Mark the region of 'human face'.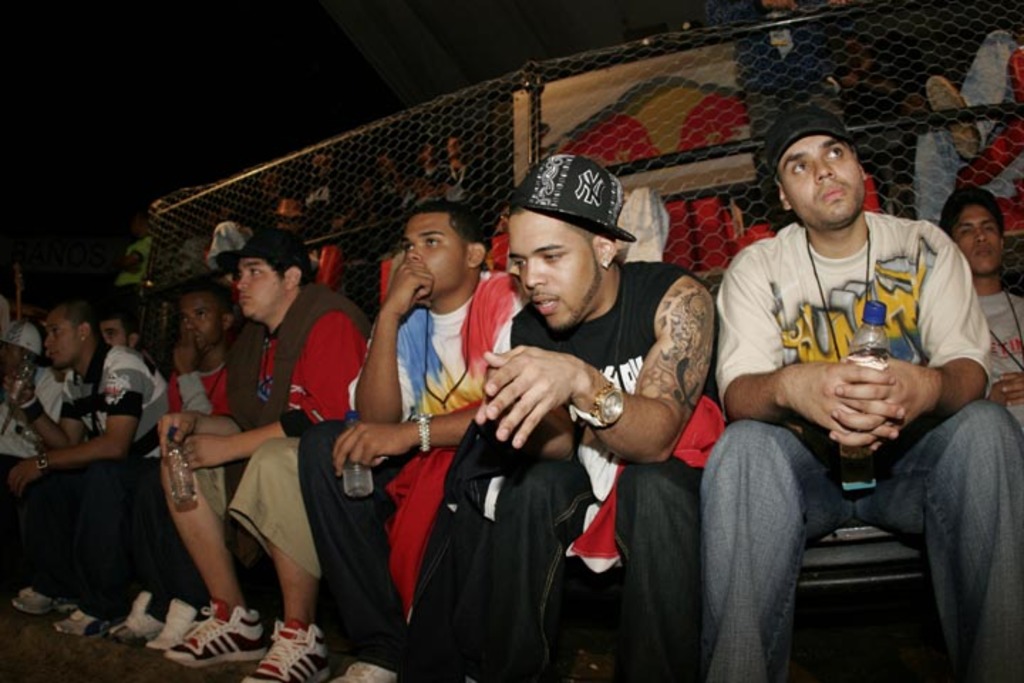
Region: bbox=[0, 340, 24, 371].
